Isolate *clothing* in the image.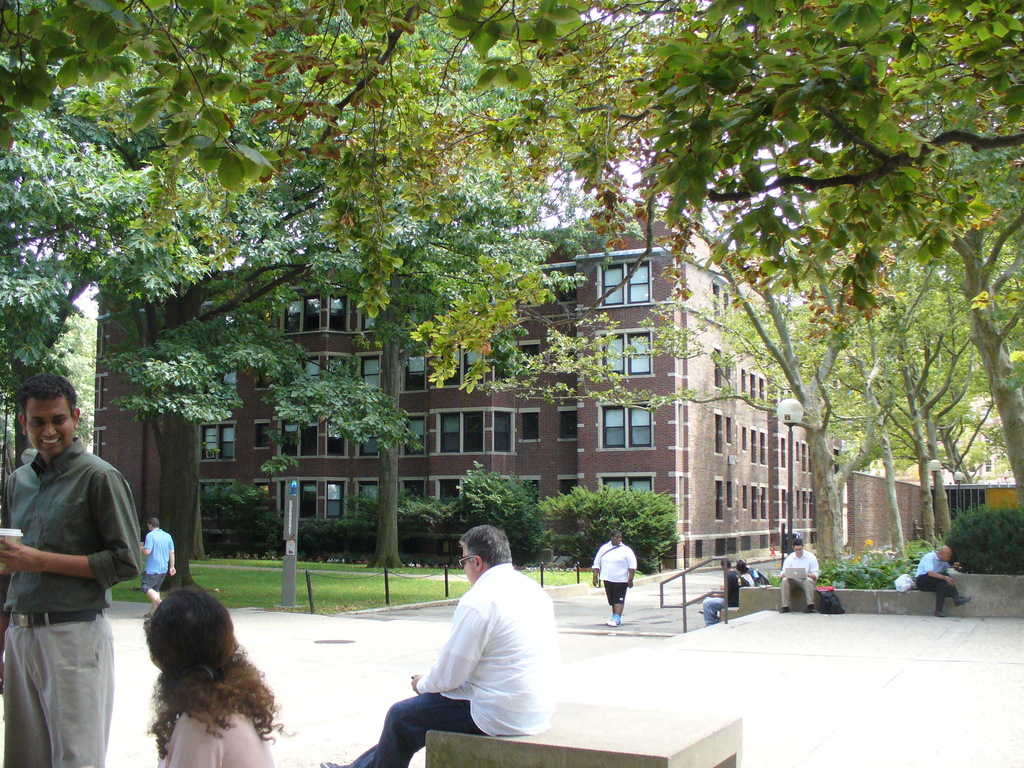
Isolated region: crop(174, 703, 280, 767).
